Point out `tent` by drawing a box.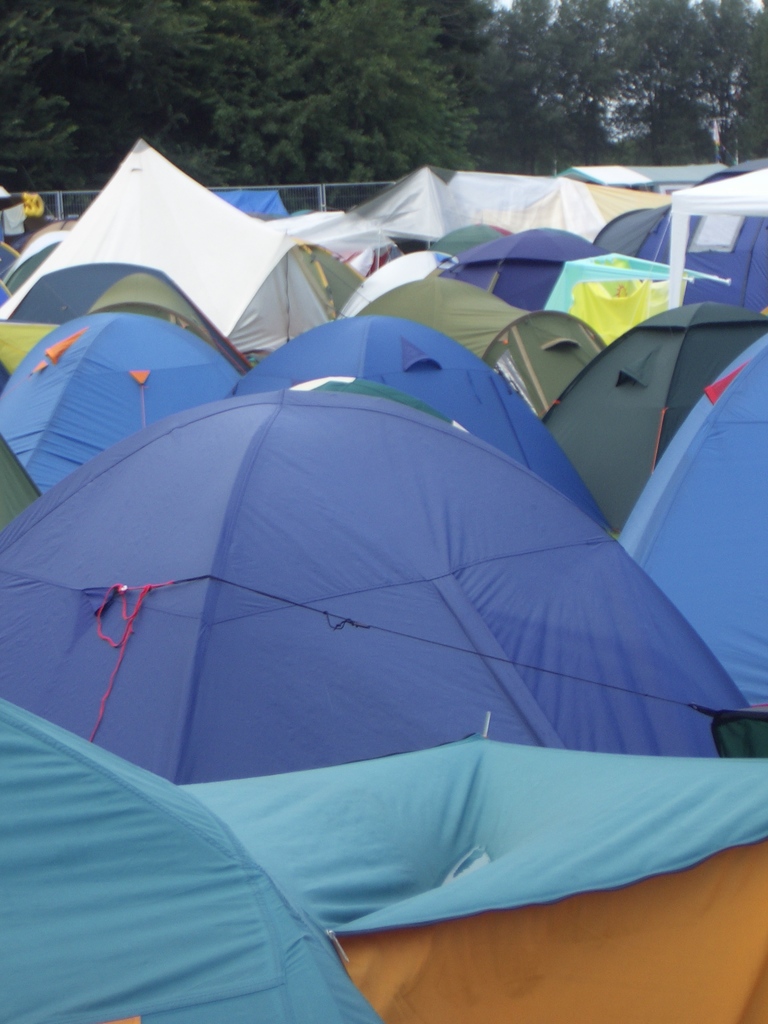
rect(0, 691, 391, 1021).
